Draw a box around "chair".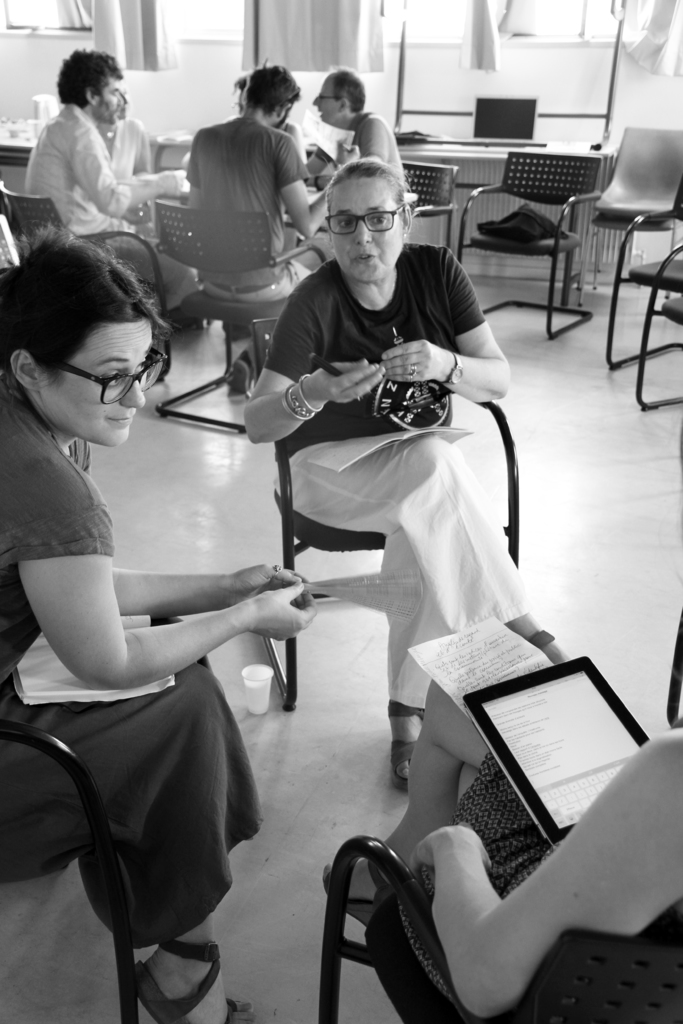
[x1=317, y1=841, x2=476, y2=1023].
